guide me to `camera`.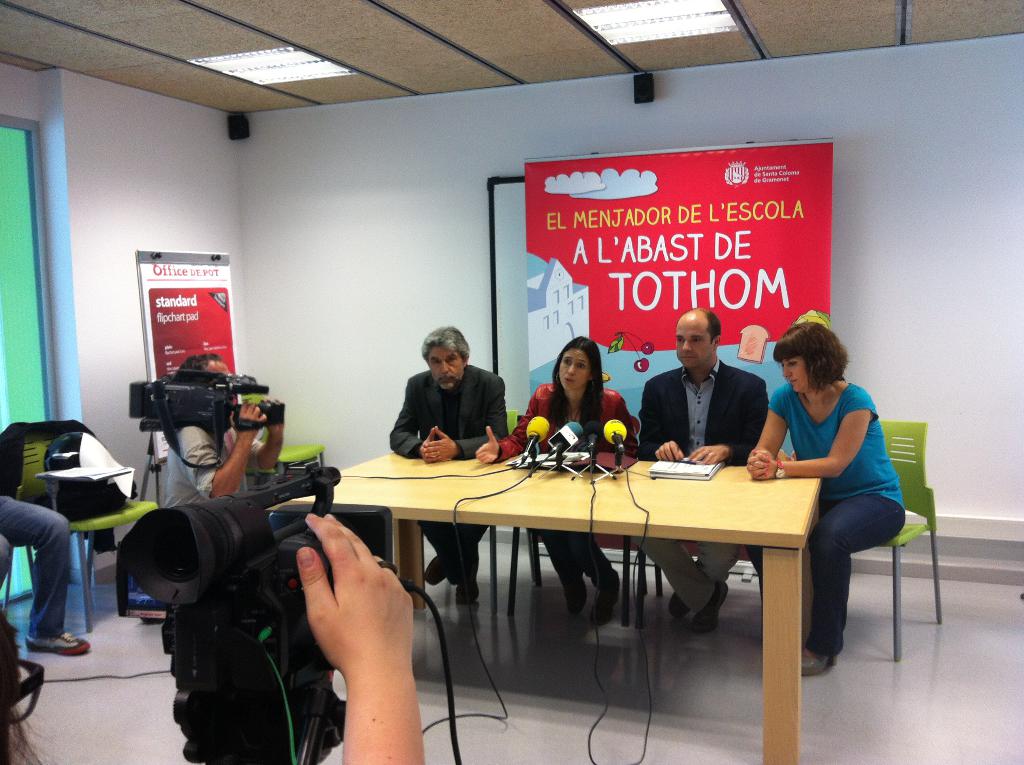
Guidance: 116,459,395,764.
